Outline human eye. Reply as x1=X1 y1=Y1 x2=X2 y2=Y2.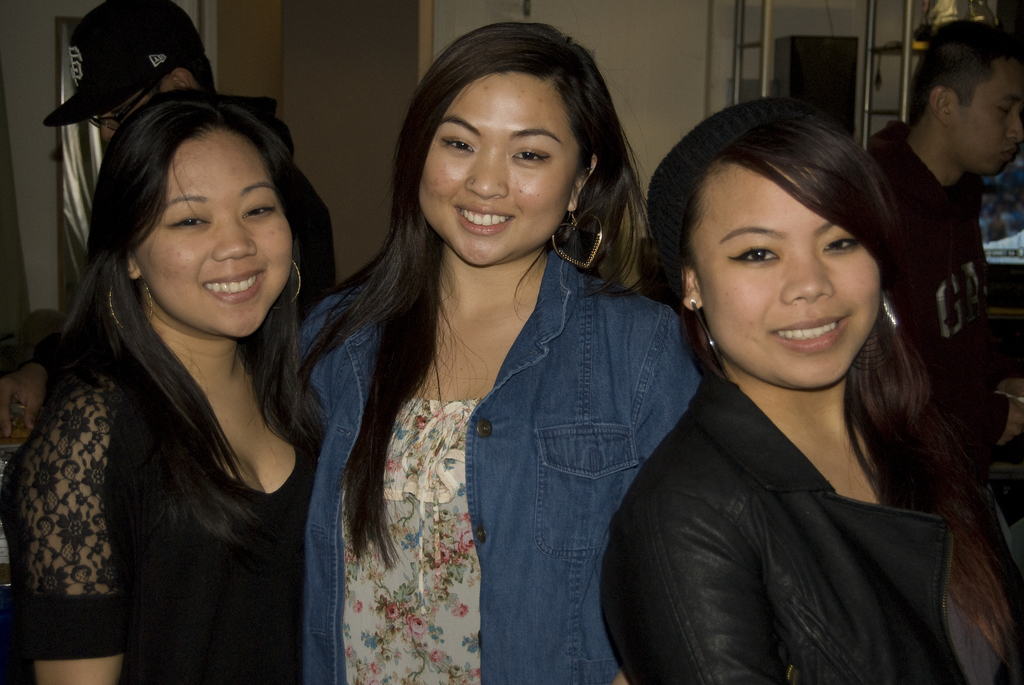
x1=820 y1=228 x2=861 y2=258.
